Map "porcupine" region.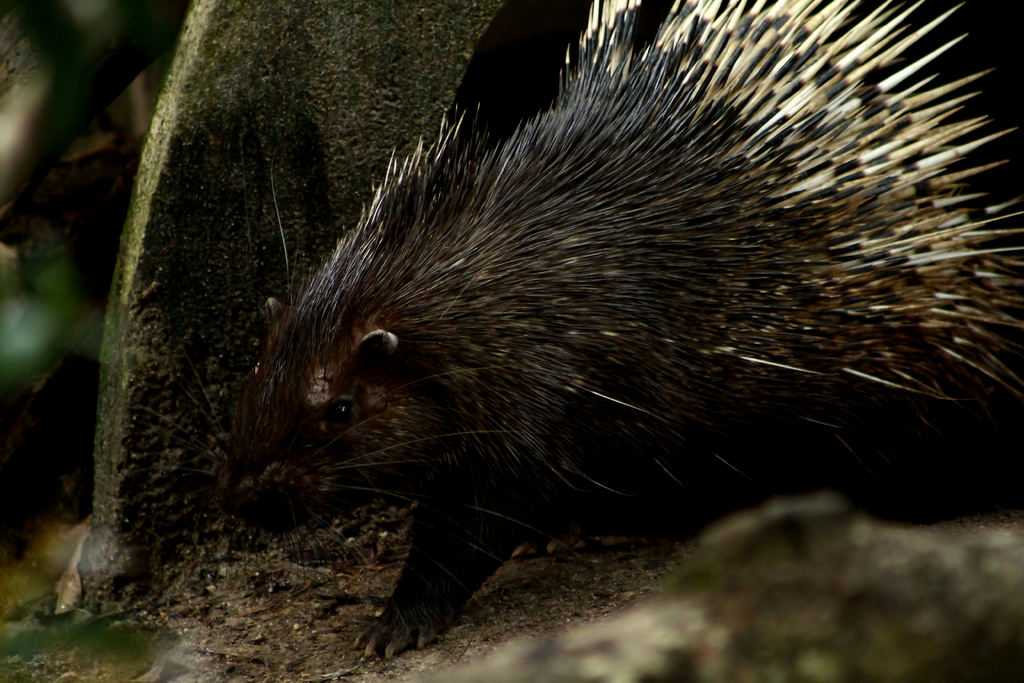
Mapped to Rect(232, 0, 1023, 654).
